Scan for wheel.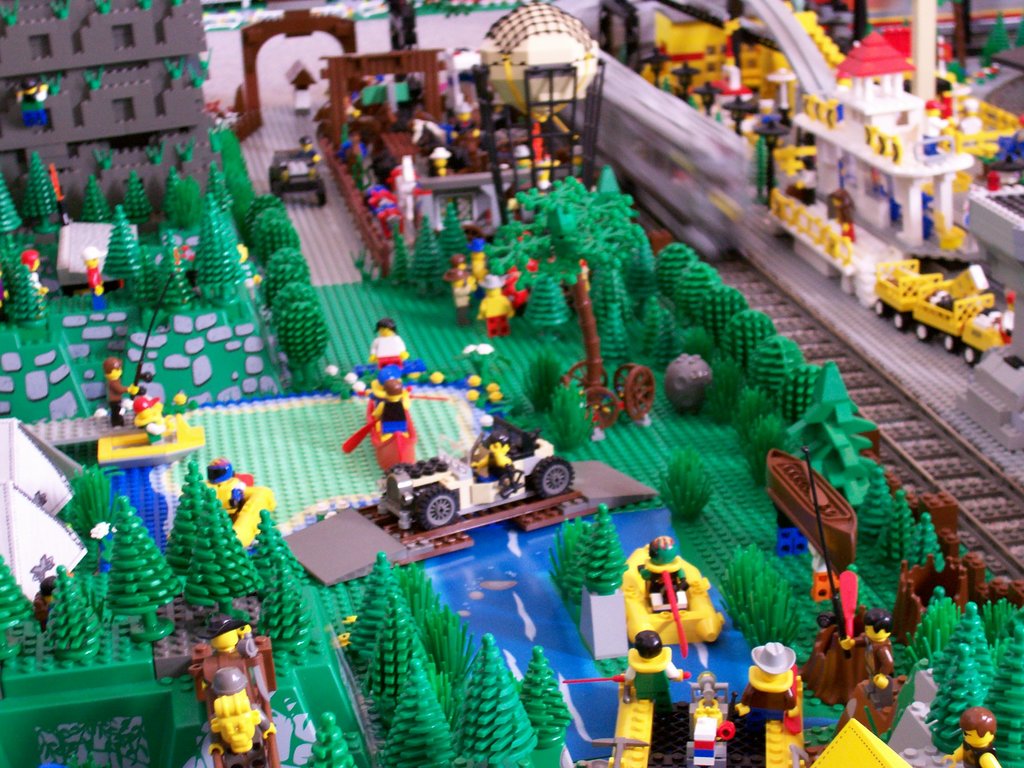
Scan result: select_region(382, 463, 412, 476).
